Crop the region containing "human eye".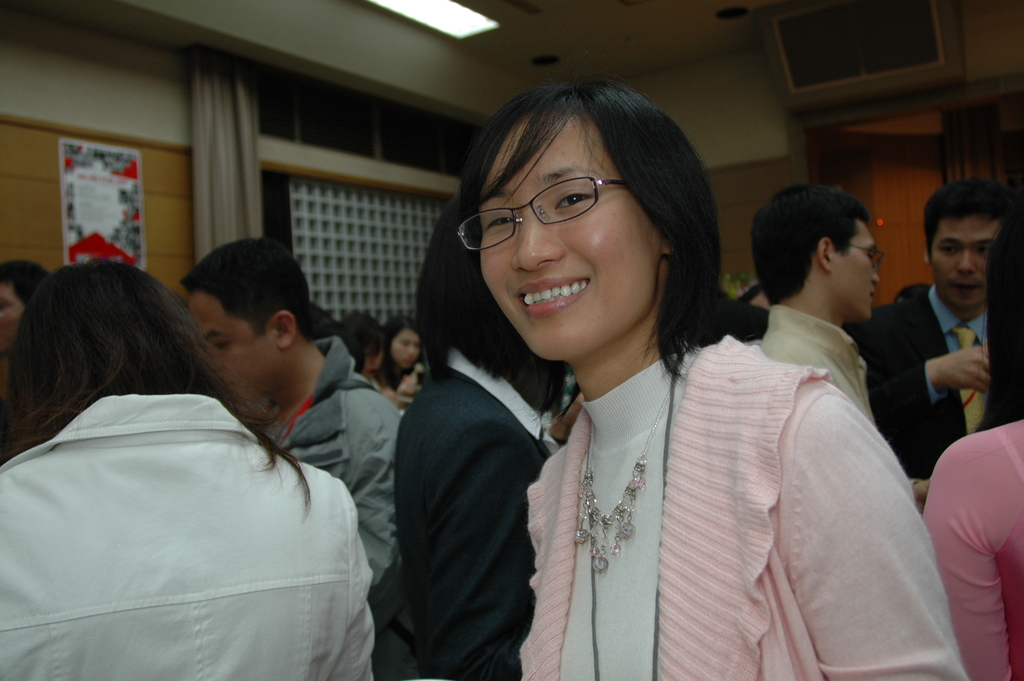
Crop region: (x1=208, y1=336, x2=232, y2=351).
